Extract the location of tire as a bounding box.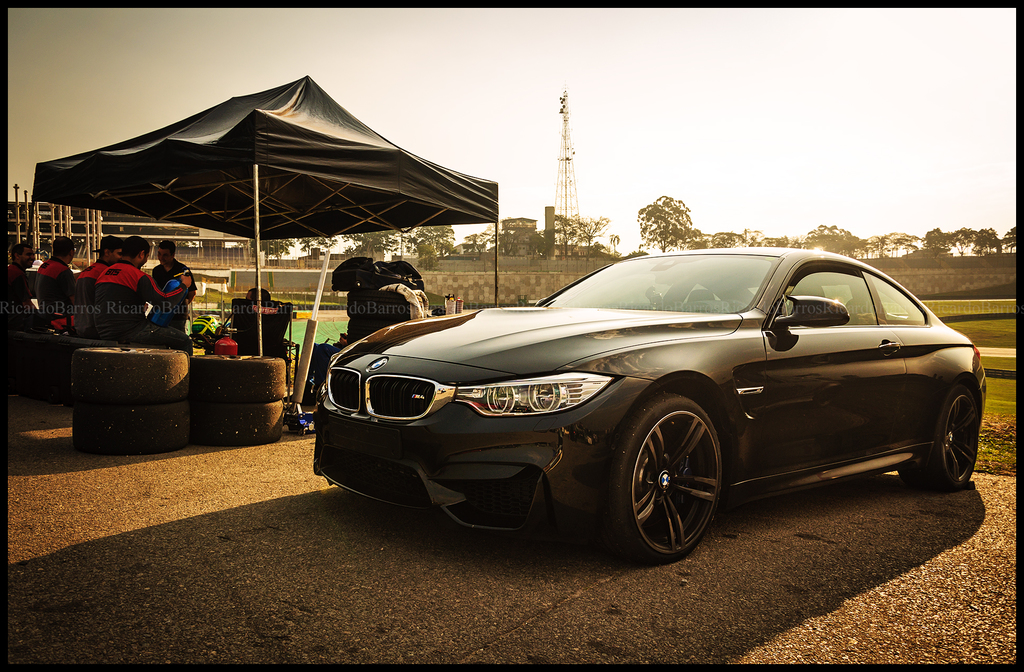
region(193, 404, 286, 445).
